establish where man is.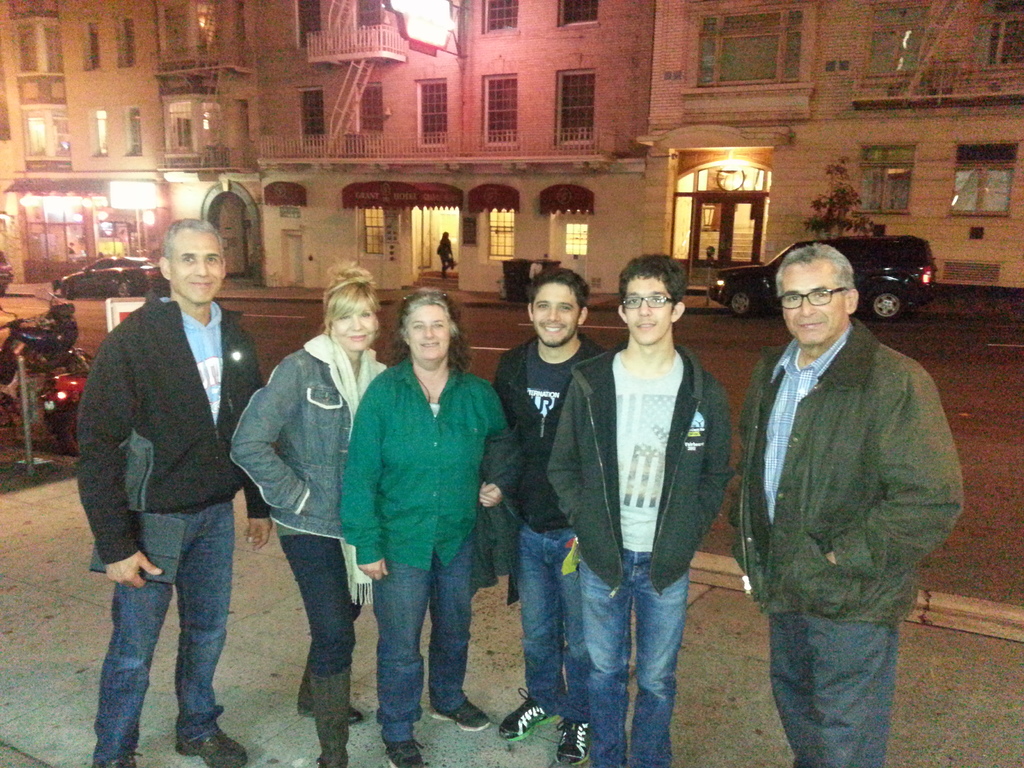
Established at 492 271 609 767.
